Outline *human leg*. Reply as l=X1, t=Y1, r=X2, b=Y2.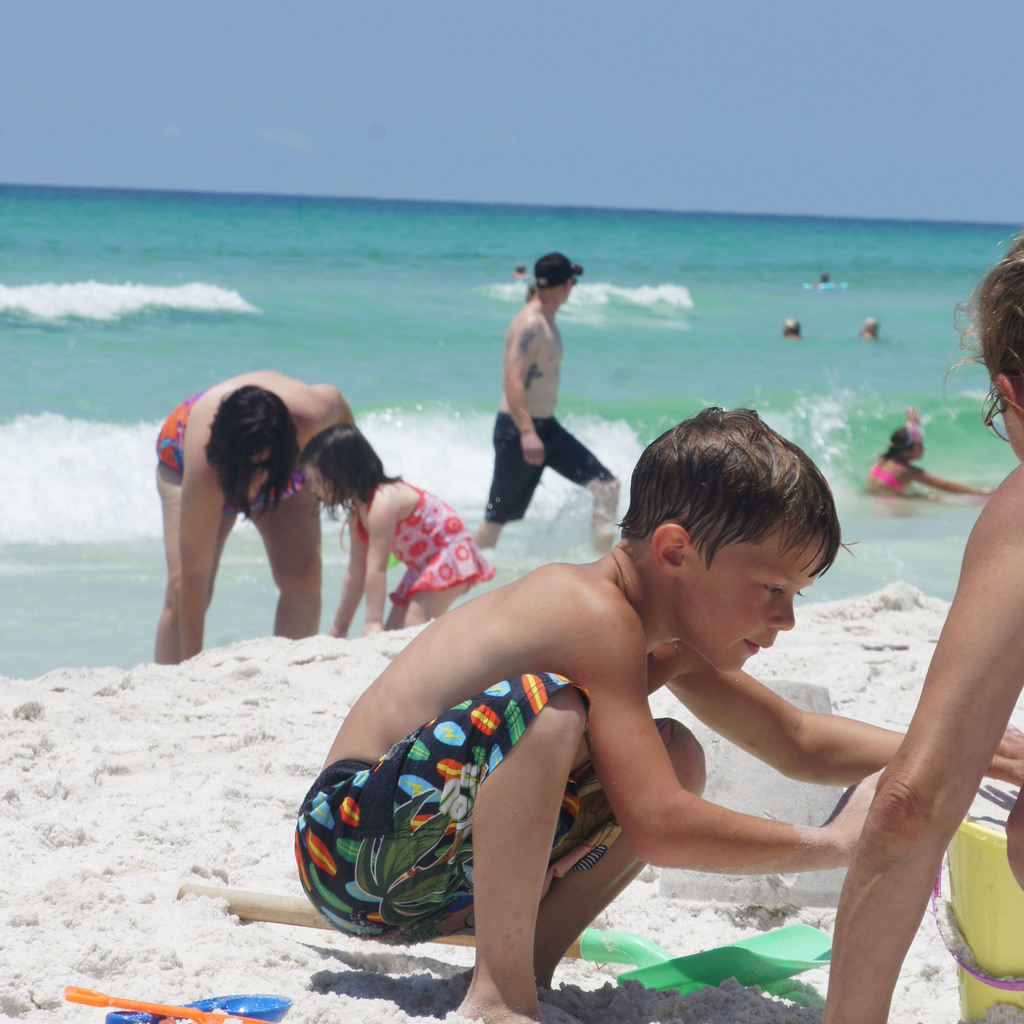
l=386, t=579, r=477, b=626.
